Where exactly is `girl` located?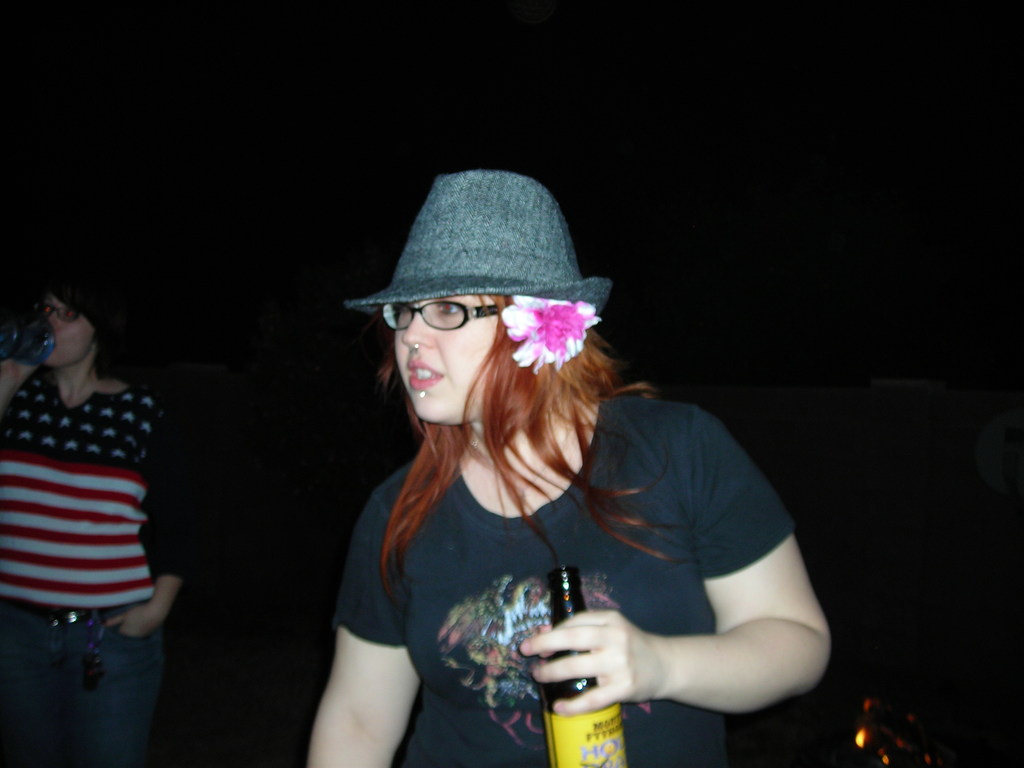
Its bounding box is box=[308, 170, 831, 767].
